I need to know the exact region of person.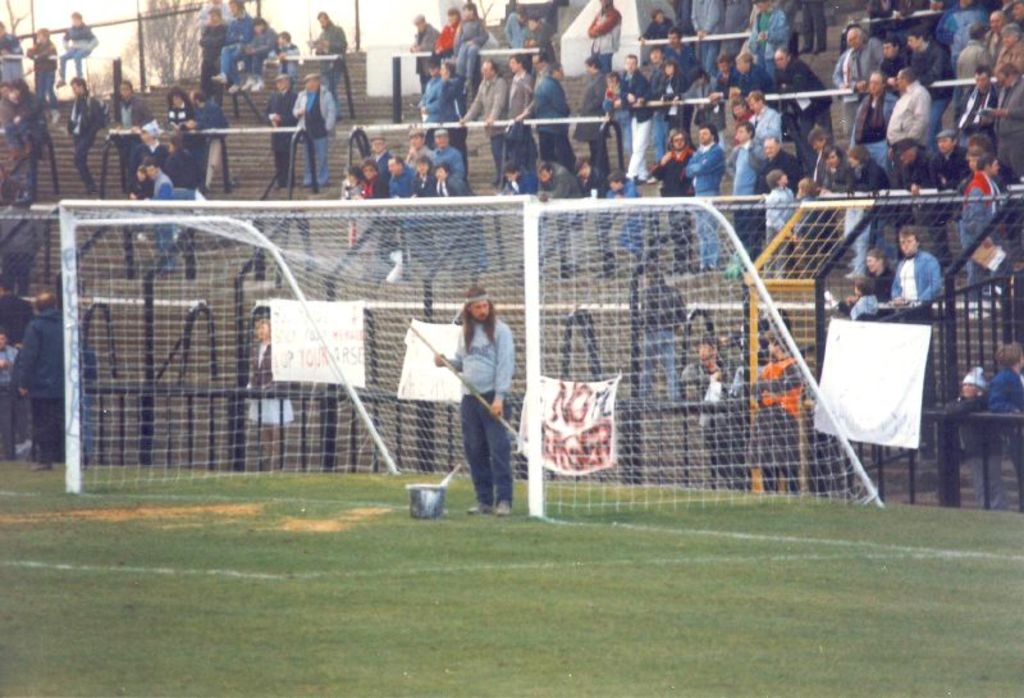
Region: (x1=727, y1=124, x2=763, y2=202).
